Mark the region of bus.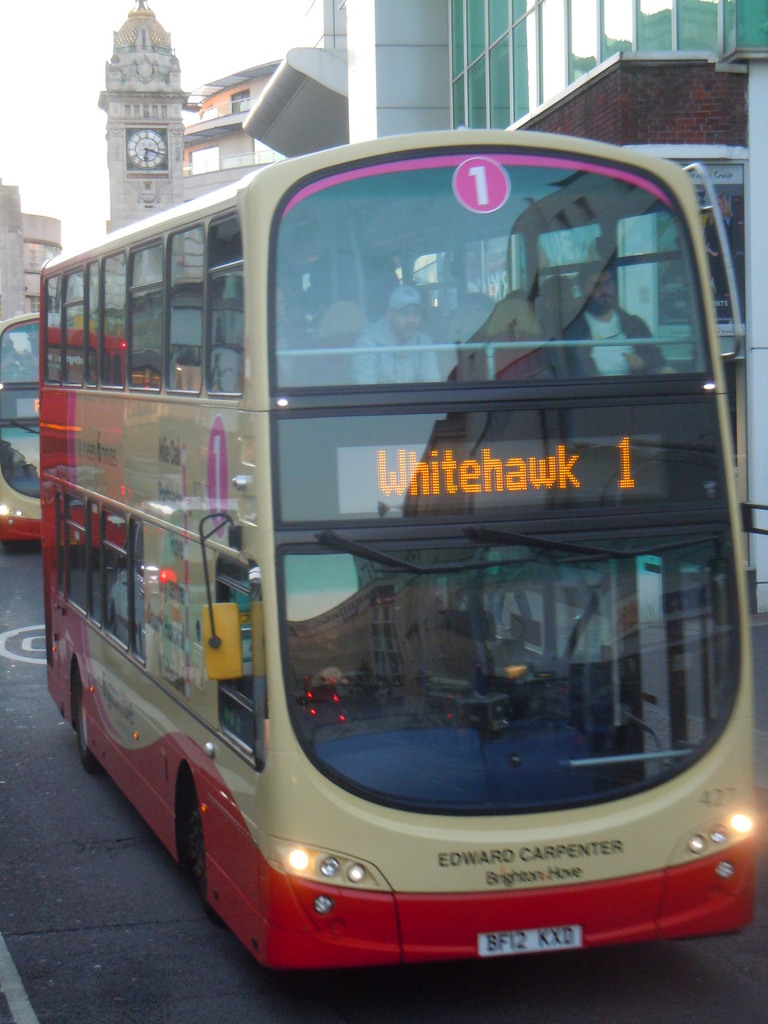
Region: select_region(0, 311, 45, 538).
